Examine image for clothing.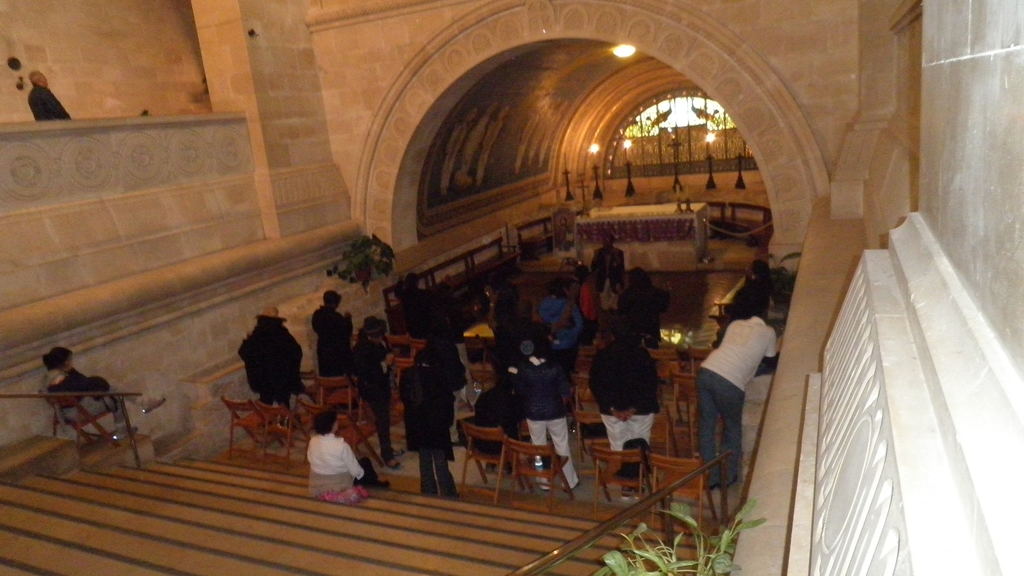
Examination result: (left=313, top=305, right=349, bottom=367).
